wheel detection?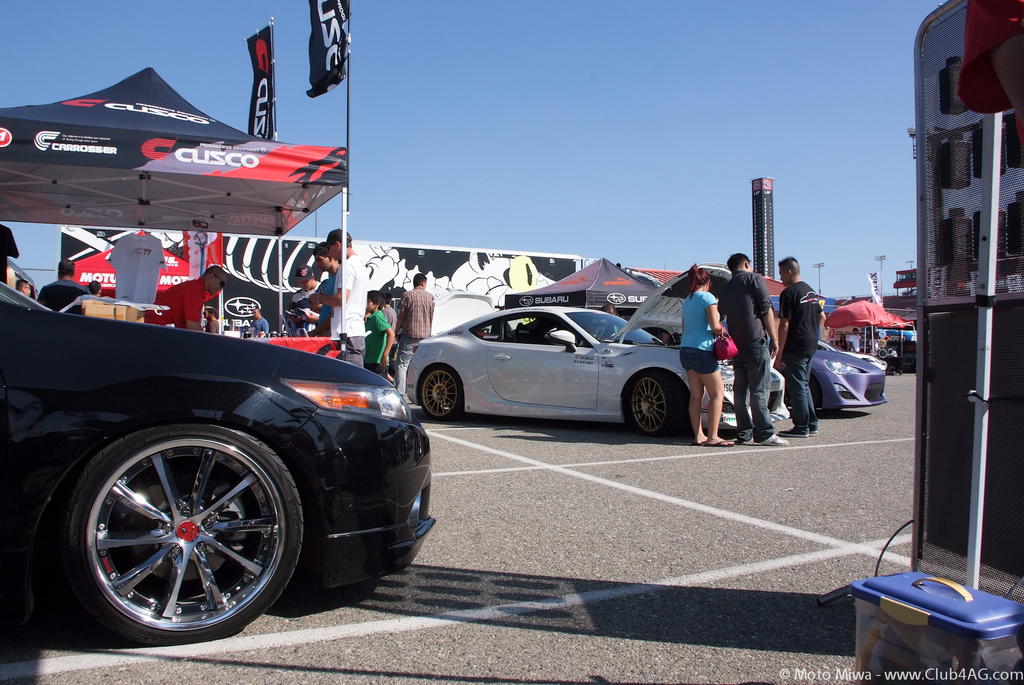
424,367,462,418
